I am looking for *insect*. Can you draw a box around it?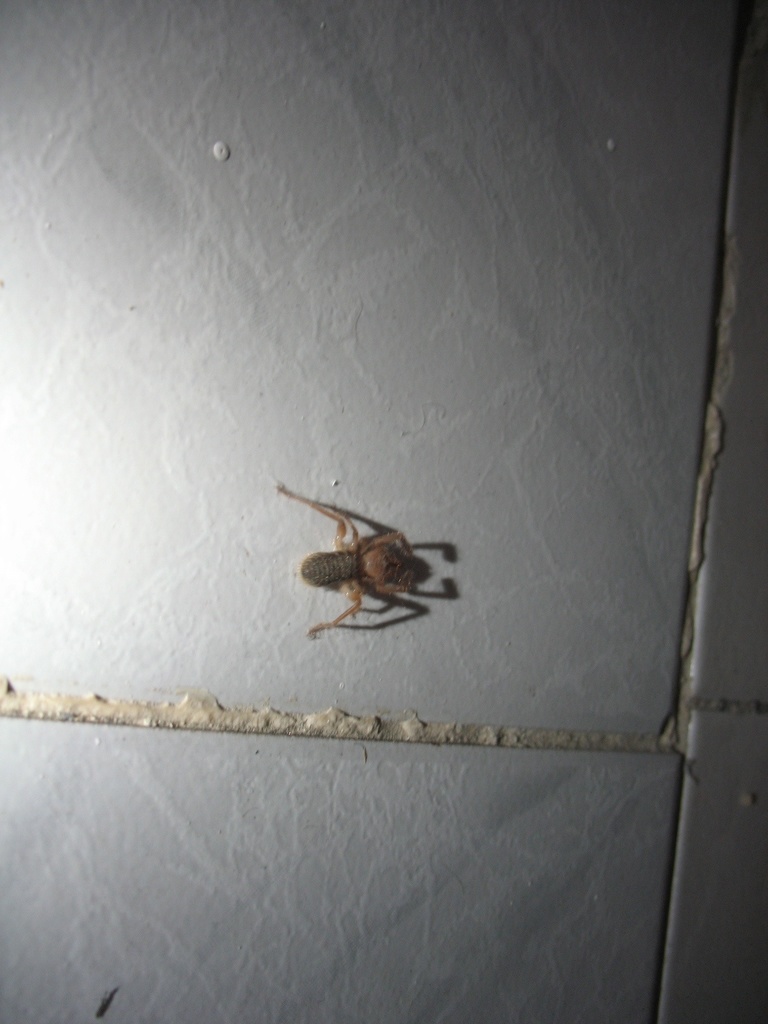
Sure, the bounding box is (270,479,431,636).
